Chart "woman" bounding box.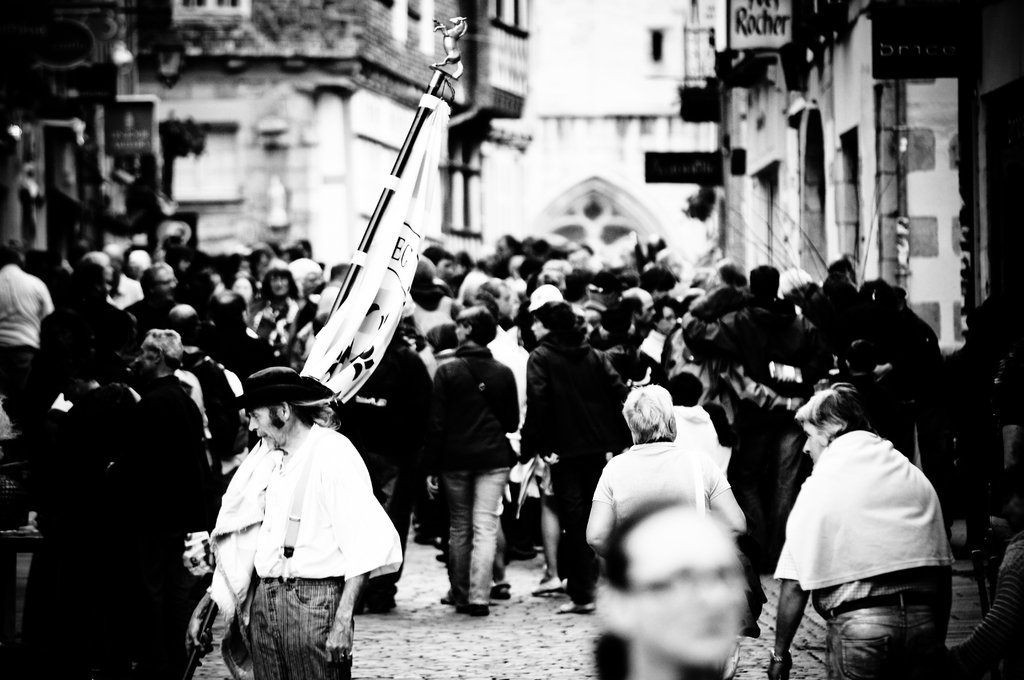
Charted: l=585, t=384, r=741, b=559.
